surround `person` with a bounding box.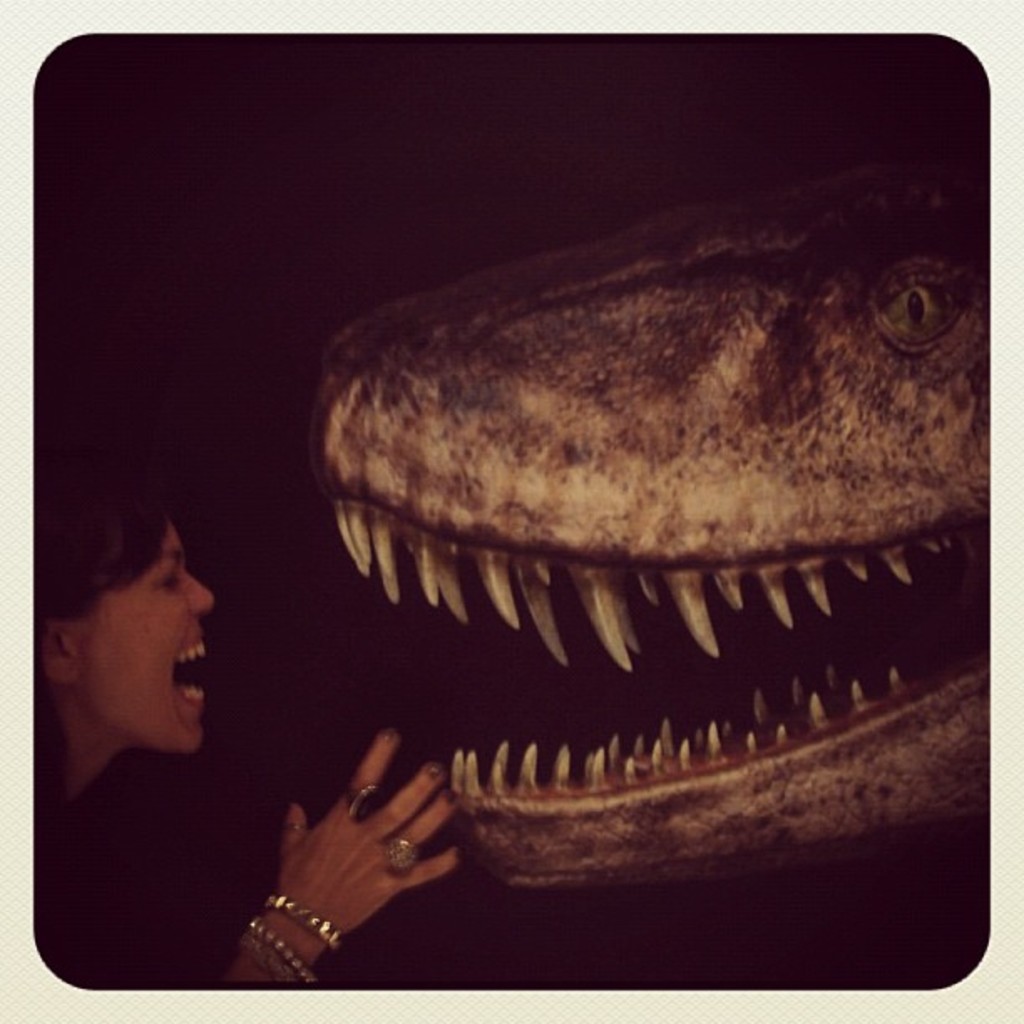
[left=44, top=440, right=453, bottom=994].
